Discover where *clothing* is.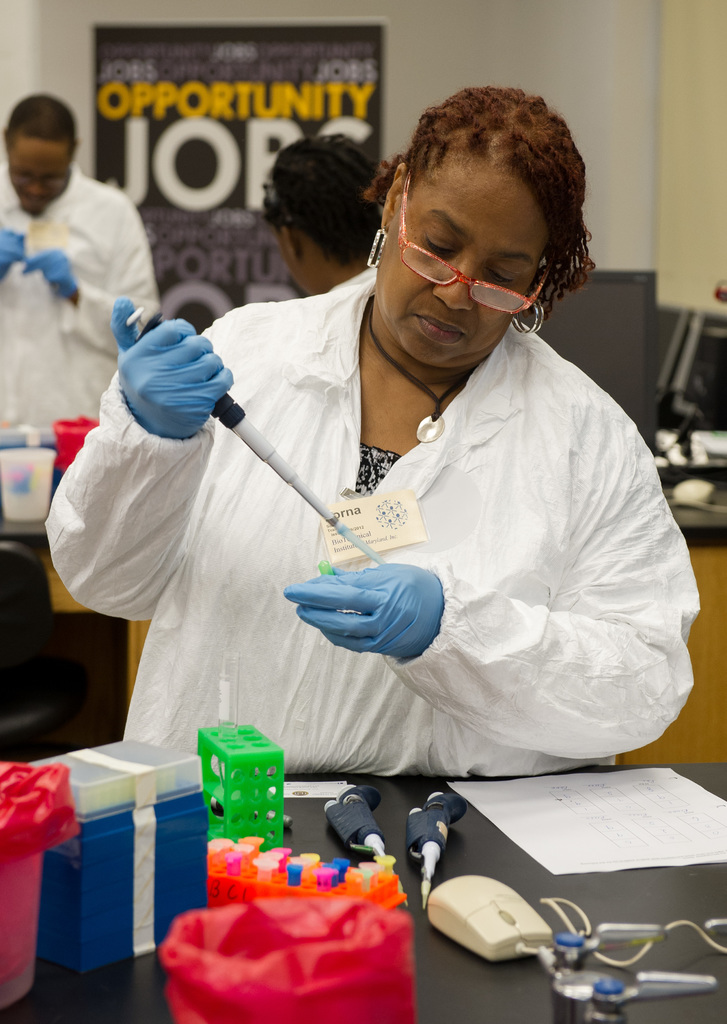
Discovered at bbox(41, 284, 718, 778).
